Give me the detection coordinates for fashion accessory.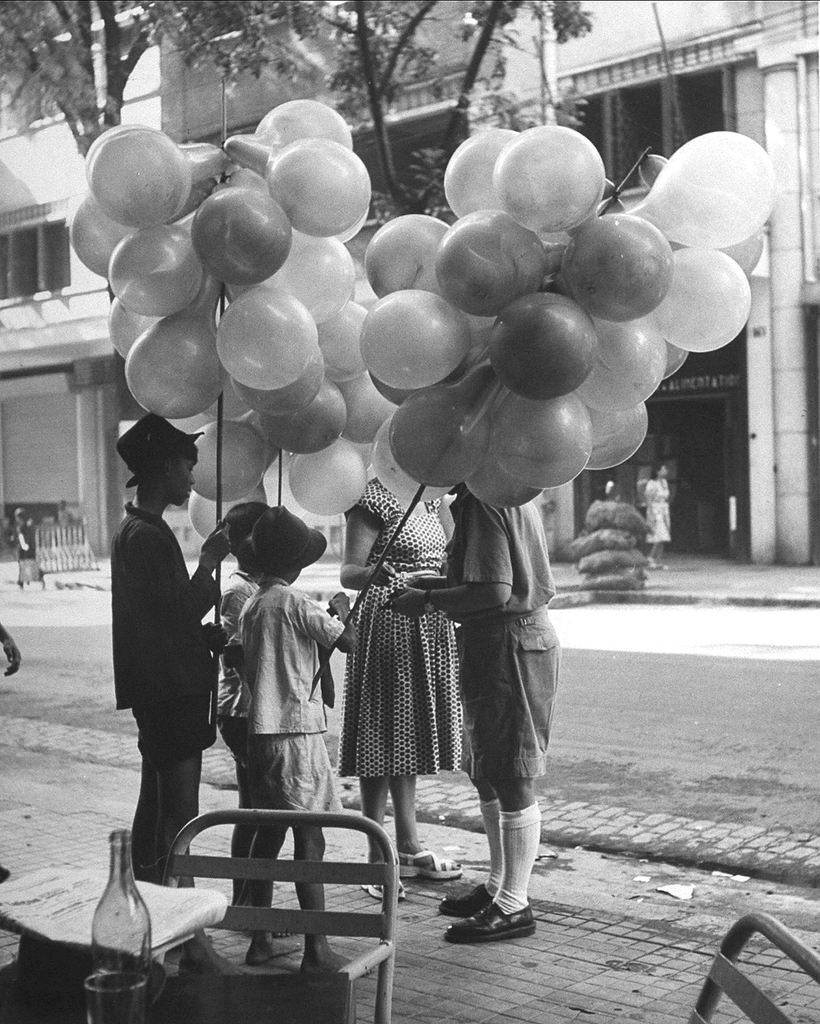
rect(236, 503, 329, 575).
